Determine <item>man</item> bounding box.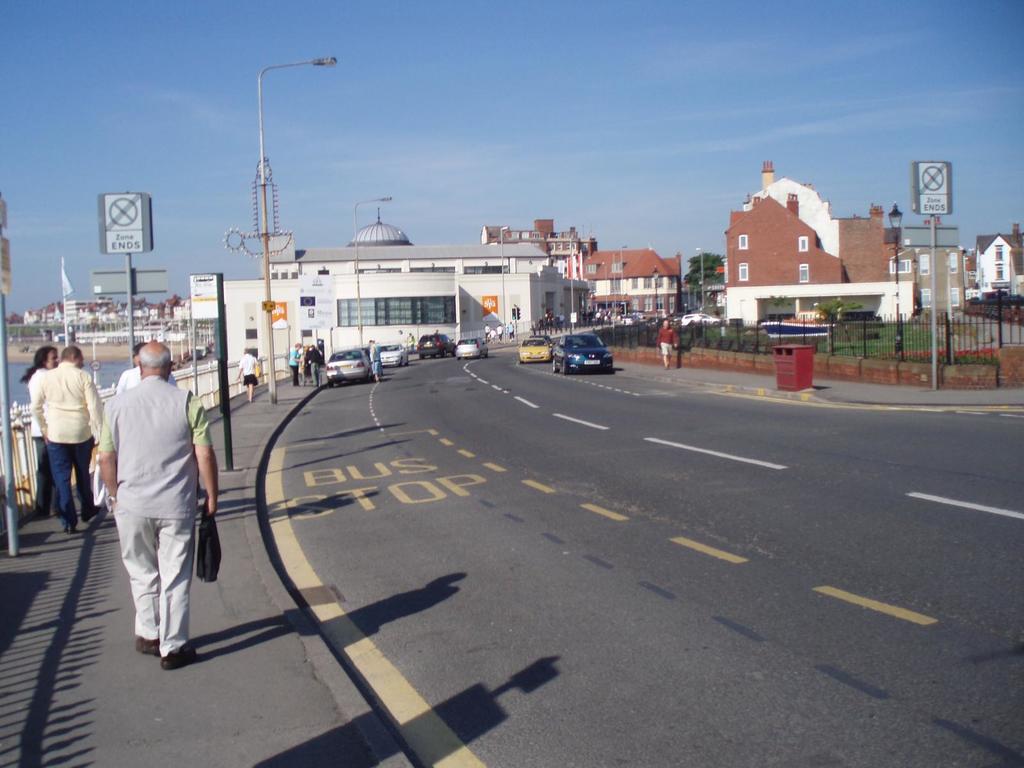
Determined: [113,342,179,393].
